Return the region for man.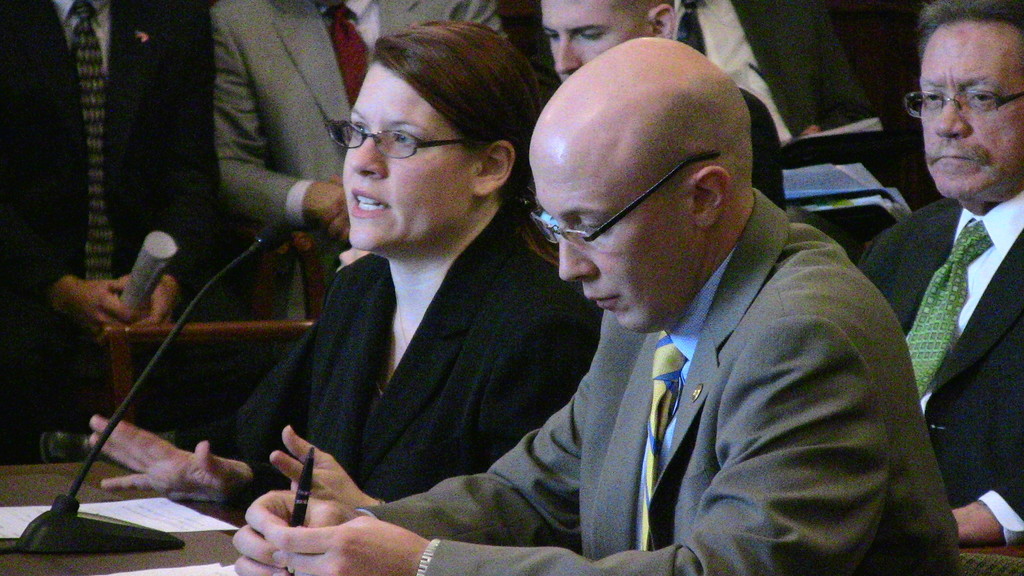
pyautogui.locateOnScreen(536, 0, 794, 216).
